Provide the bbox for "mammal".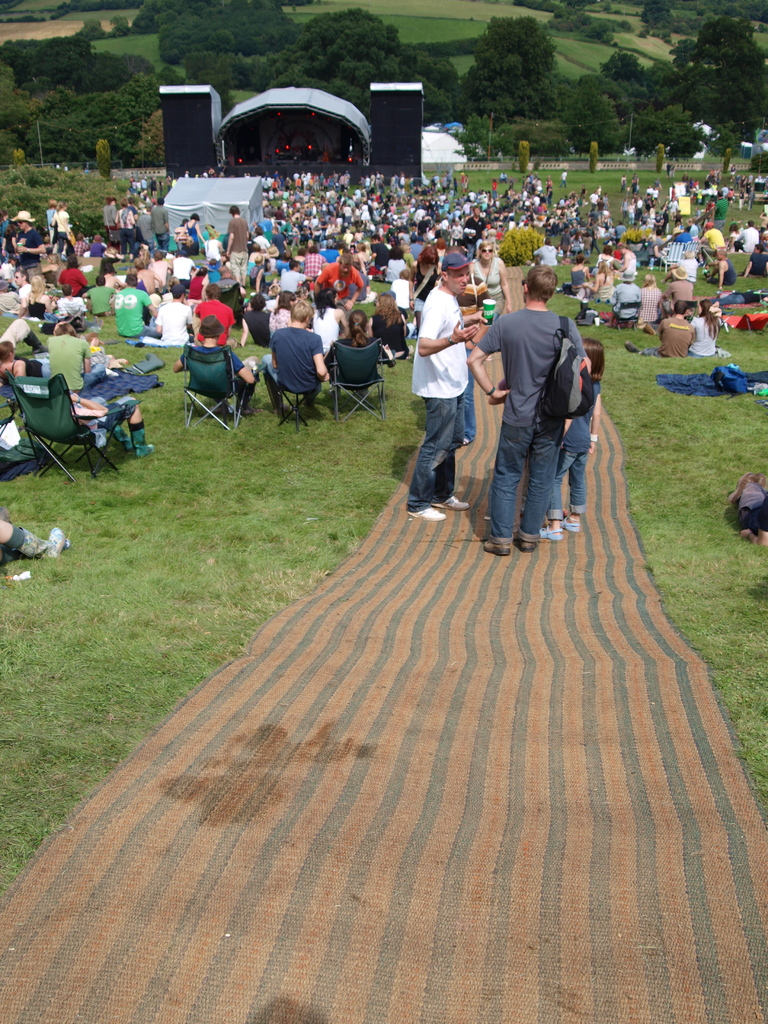
box=[175, 317, 261, 415].
